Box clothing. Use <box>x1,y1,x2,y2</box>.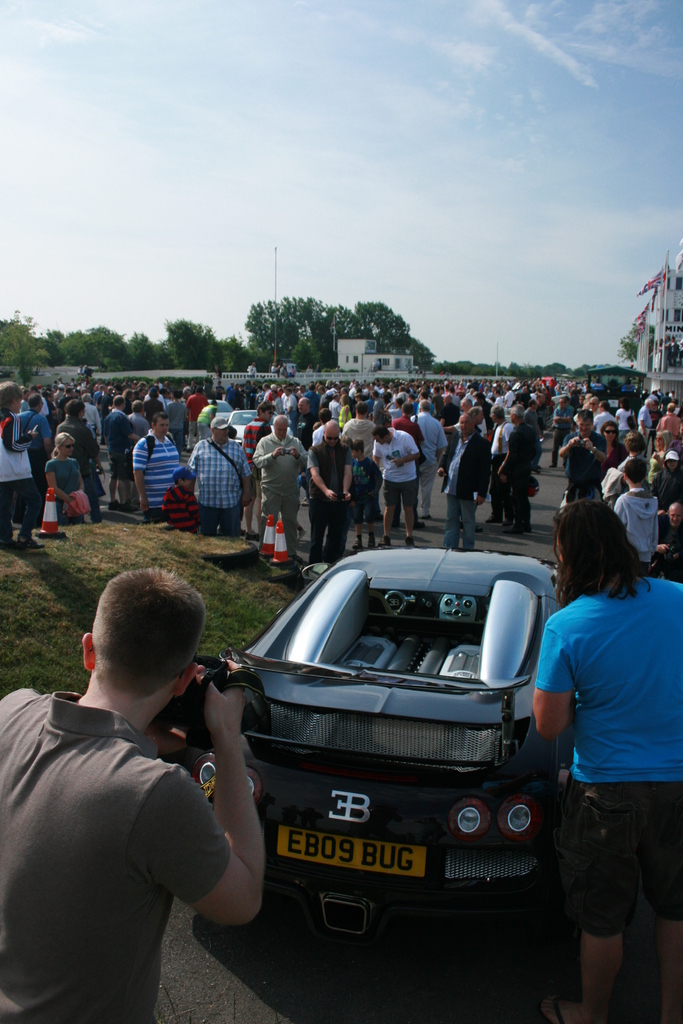
<box>226,386,231,405</box>.
